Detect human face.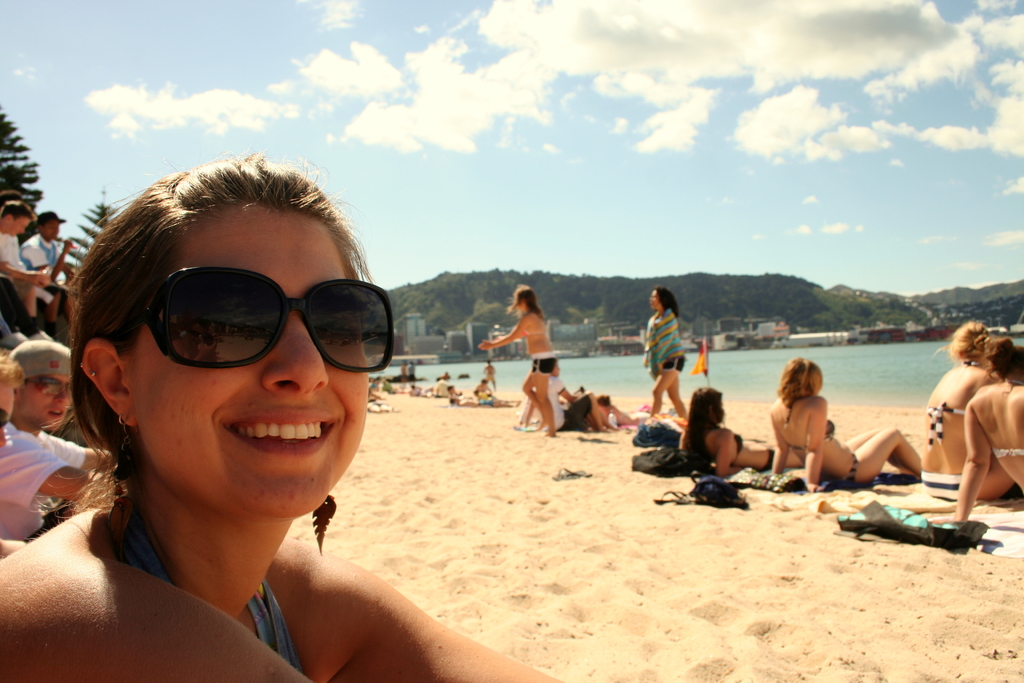
Detected at locate(124, 197, 371, 520).
